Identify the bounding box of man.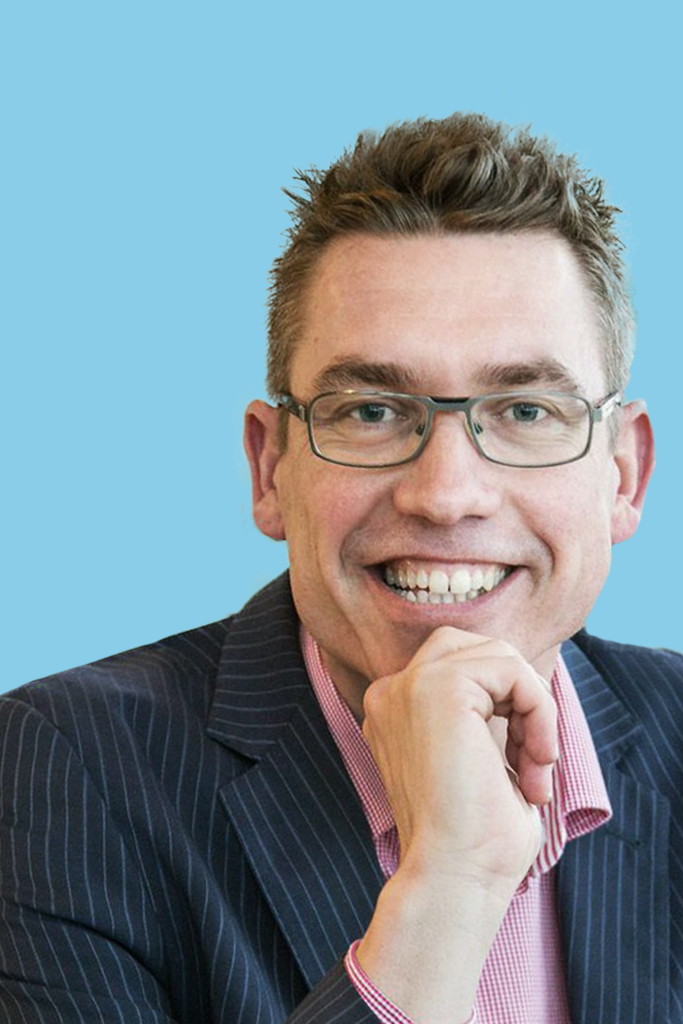
detection(27, 120, 682, 1009).
